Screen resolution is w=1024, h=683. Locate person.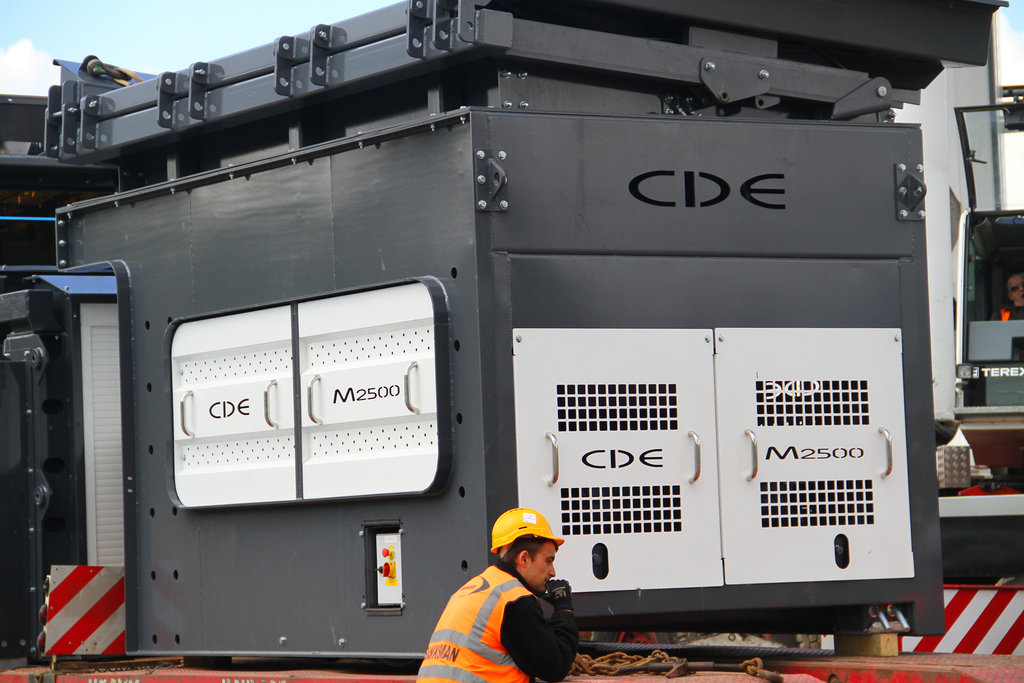
(992,259,1023,320).
